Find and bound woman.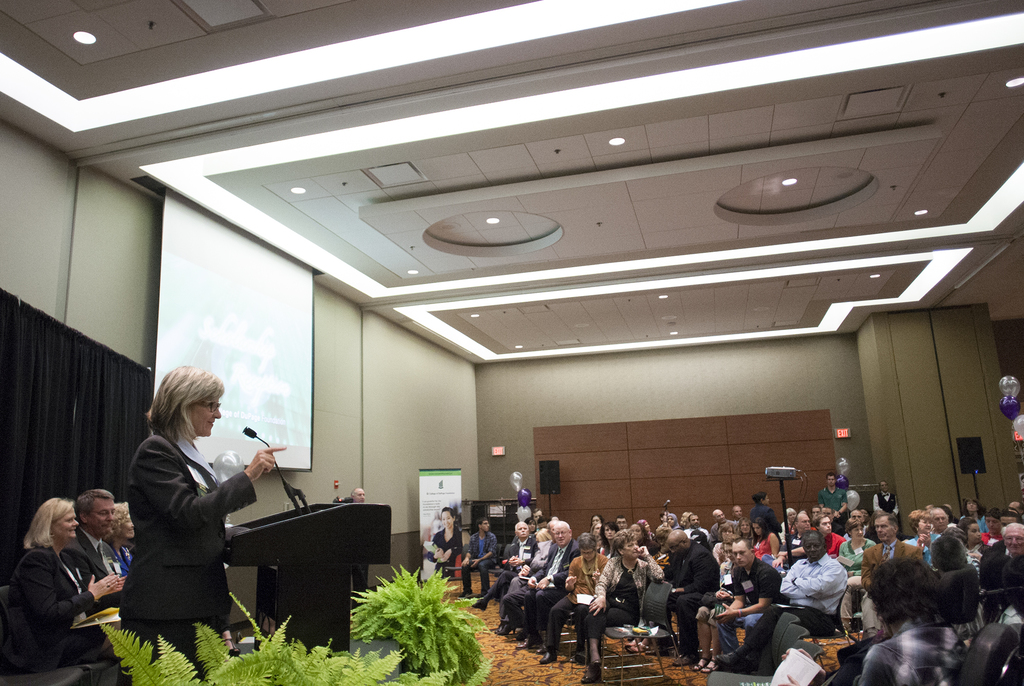
Bound: Rect(427, 506, 462, 582).
